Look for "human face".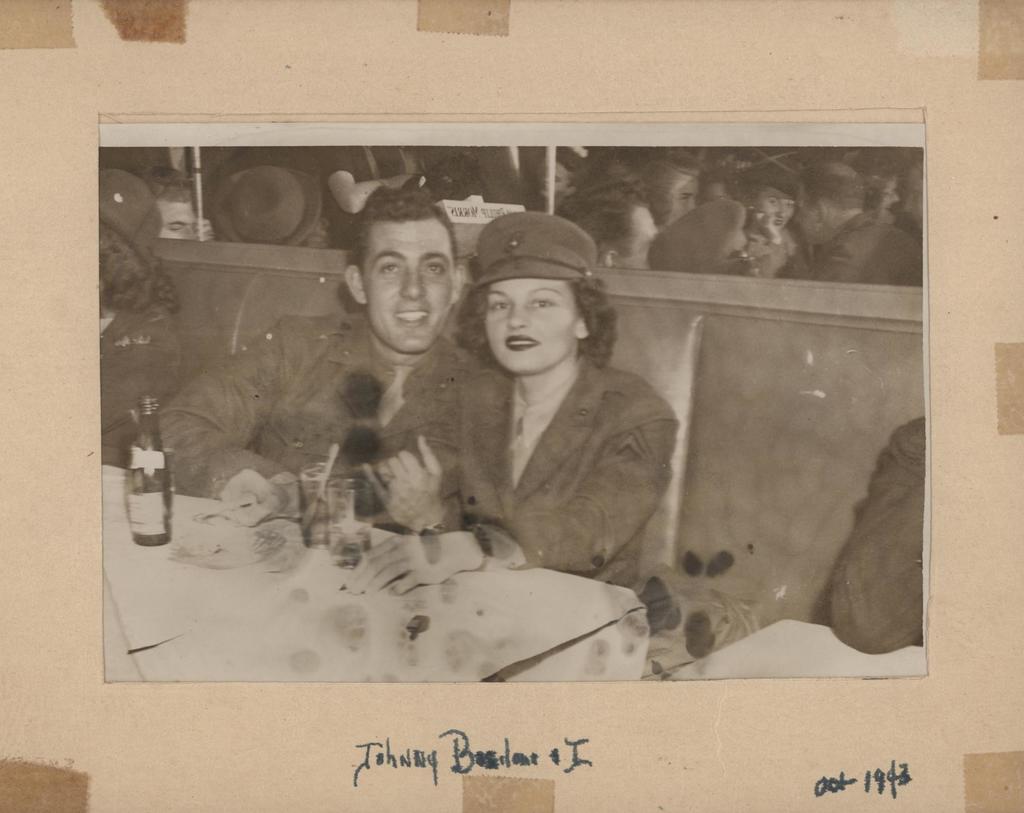
Found: l=483, t=278, r=578, b=371.
